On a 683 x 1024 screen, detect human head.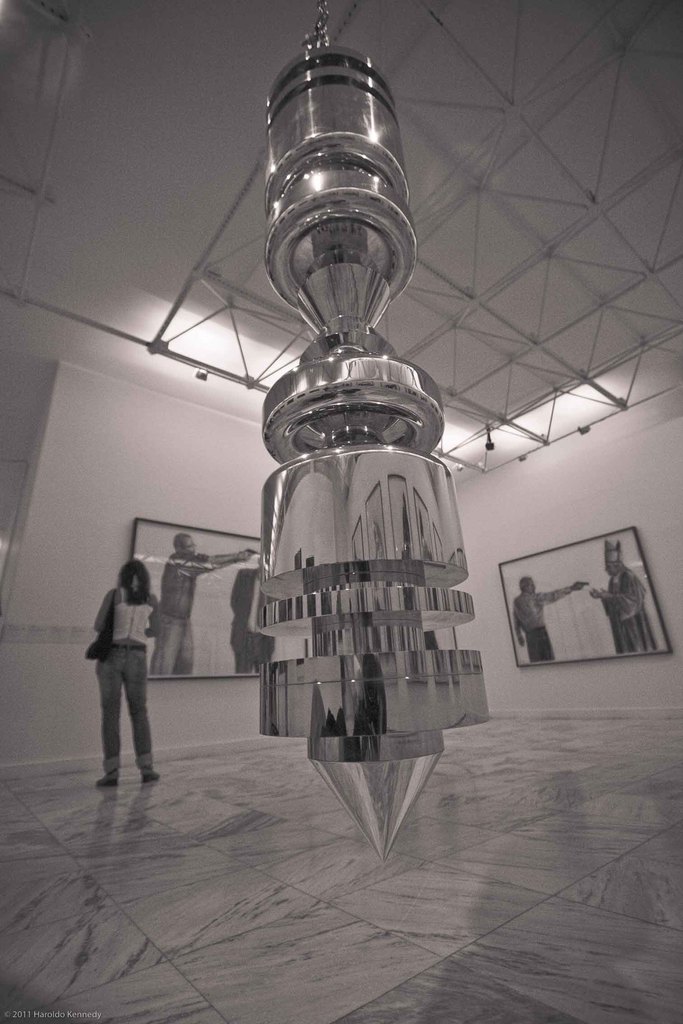
bbox=(123, 564, 149, 595).
